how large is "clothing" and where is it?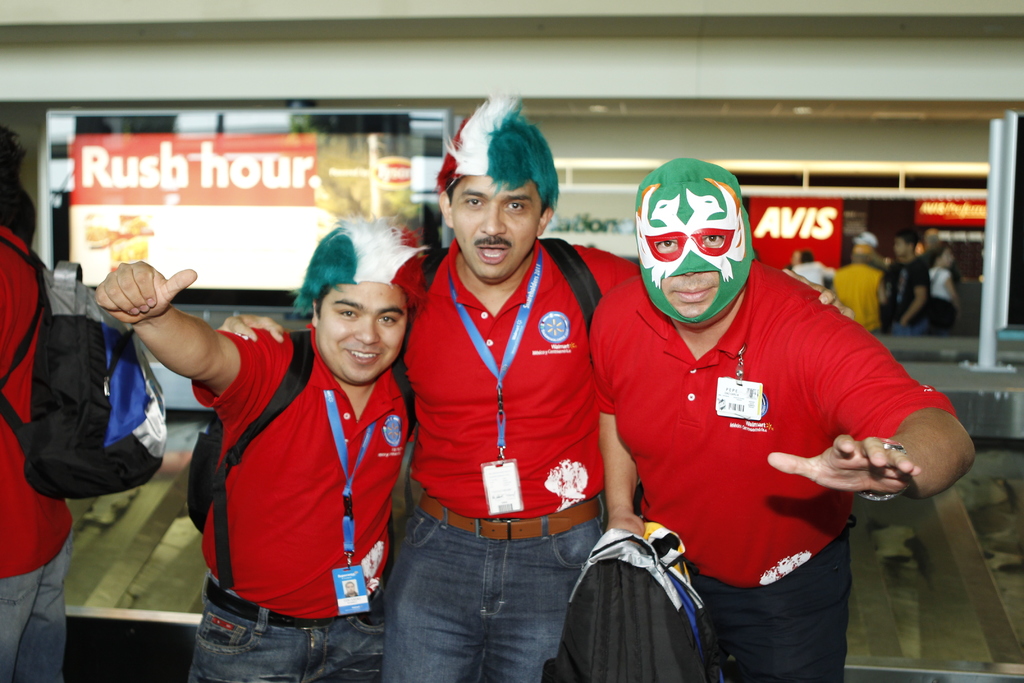
Bounding box: [left=589, top=260, right=959, bottom=682].
